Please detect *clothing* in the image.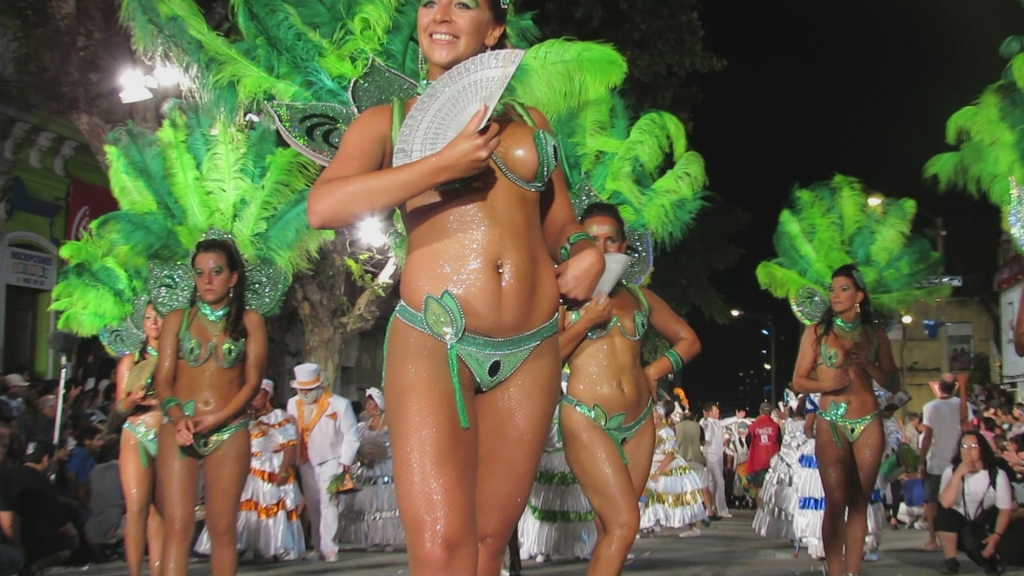
crop(34, 411, 66, 449).
